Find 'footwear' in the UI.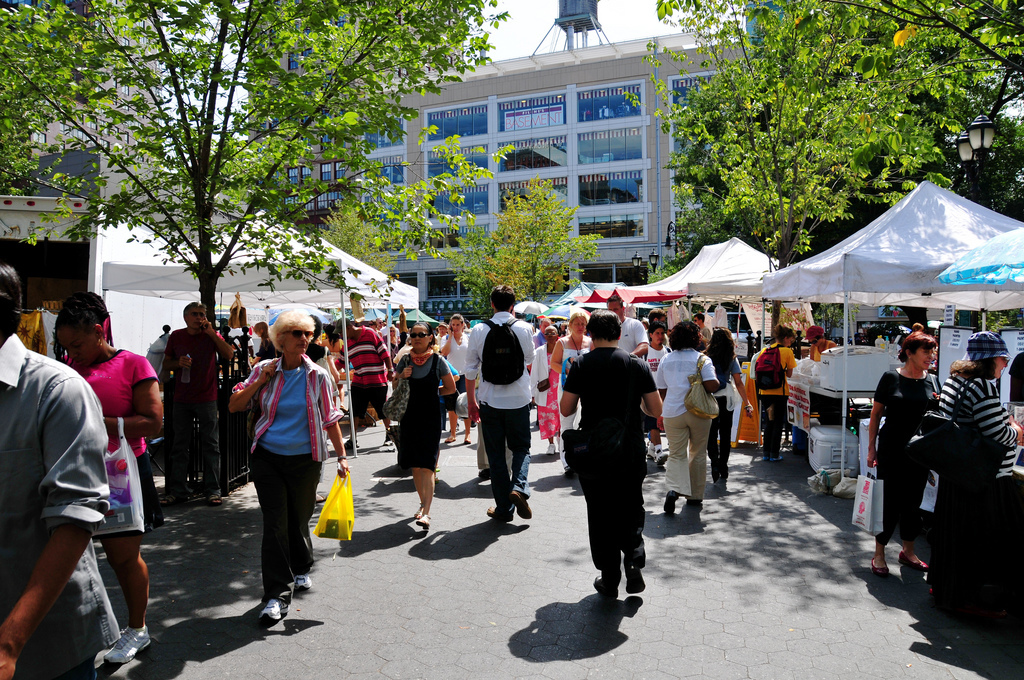
UI element at [left=628, top=558, right=645, bottom=591].
